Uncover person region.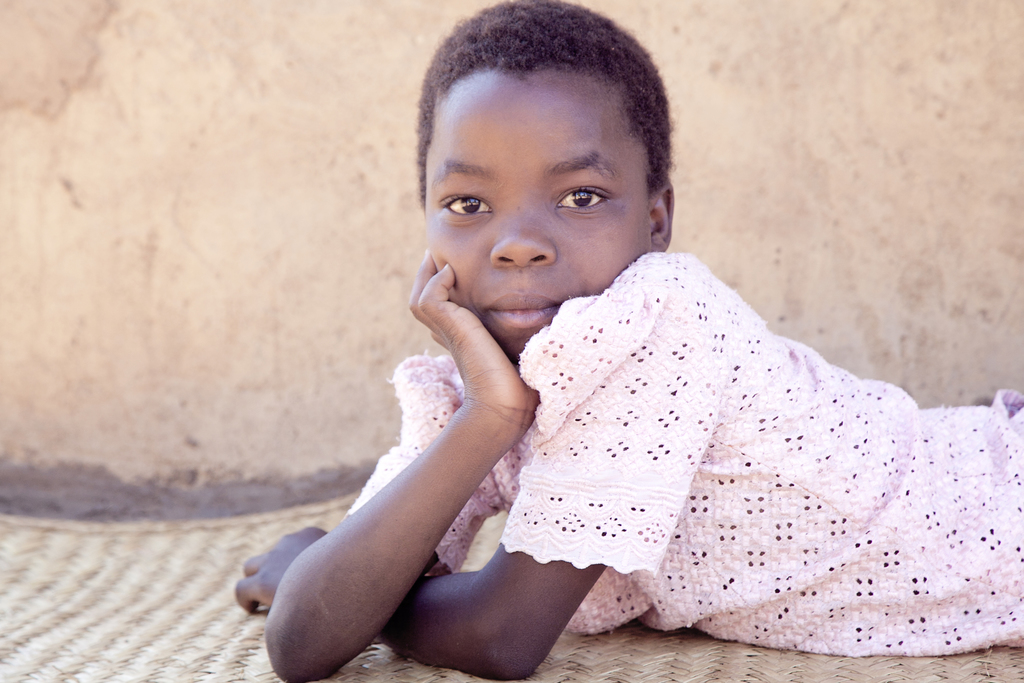
Uncovered: crop(240, 35, 942, 682).
